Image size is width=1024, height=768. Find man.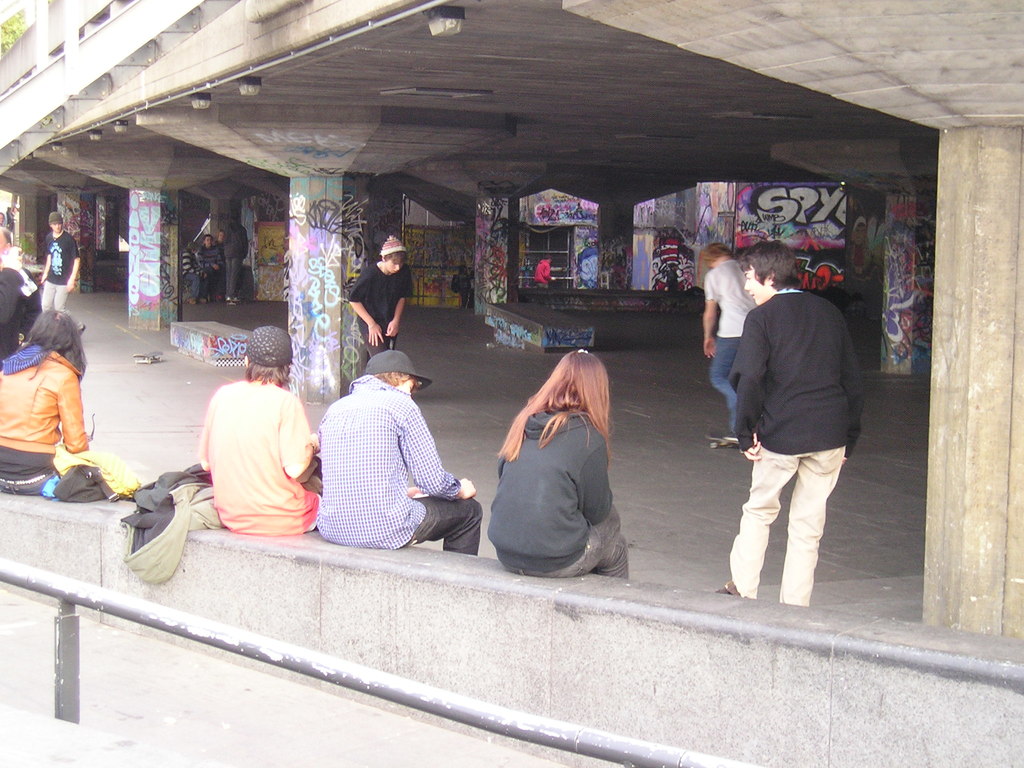
BBox(717, 241, 868, 630).
